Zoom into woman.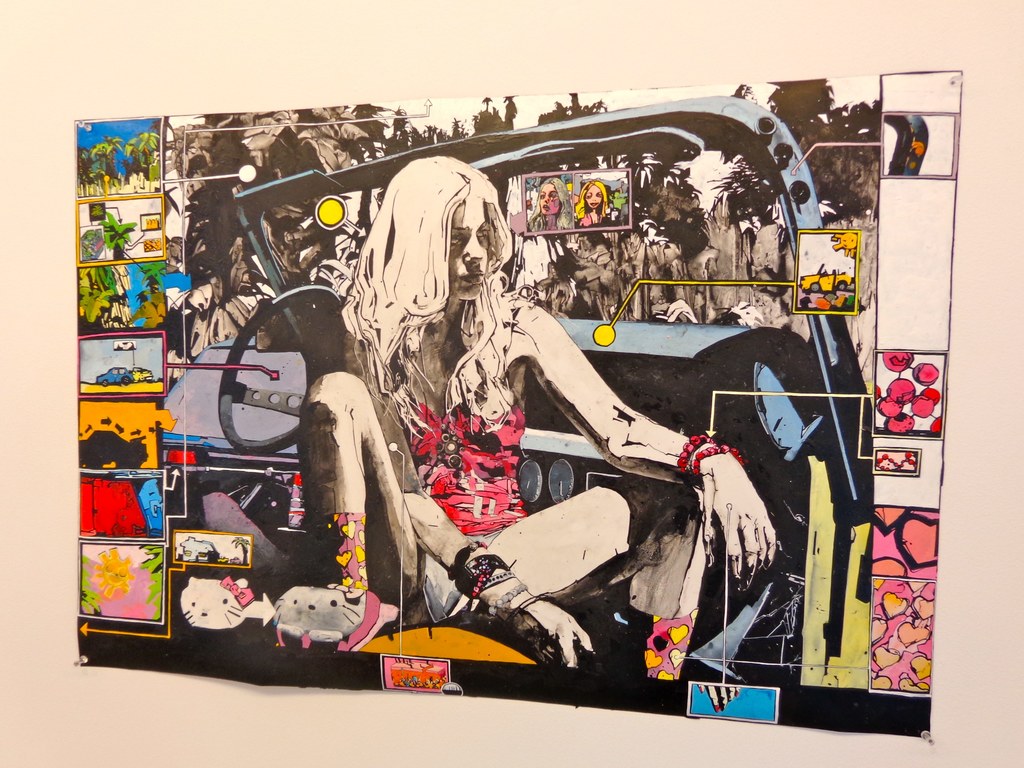
Zoom target: box(529, 176, 561, 230).
